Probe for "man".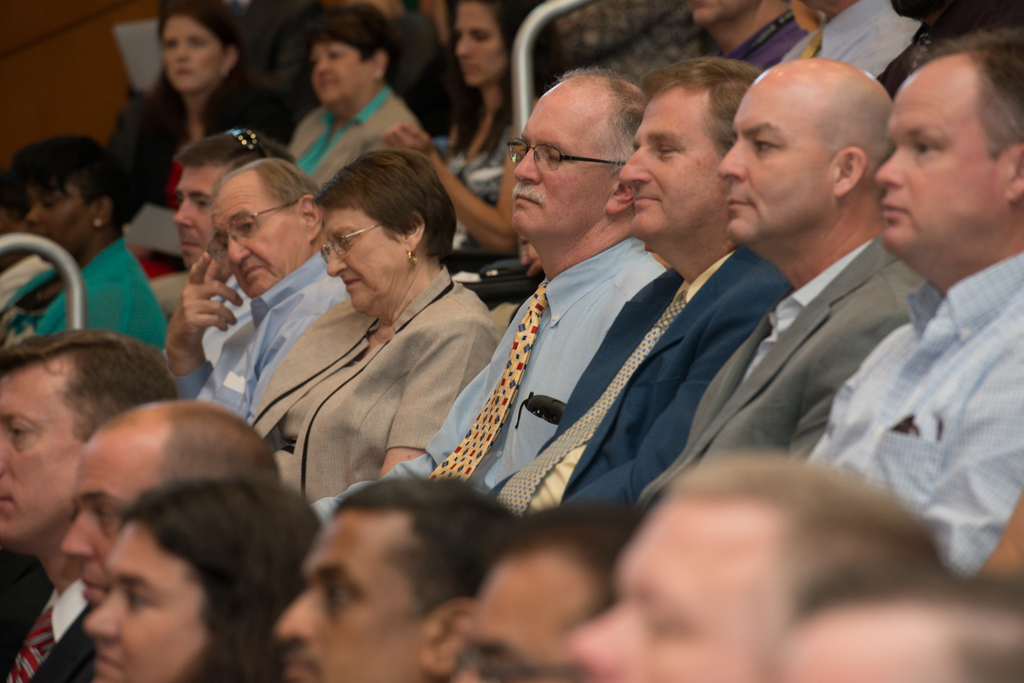
Probe result: (x1=175, y1=156, x2=349, y2=419).
